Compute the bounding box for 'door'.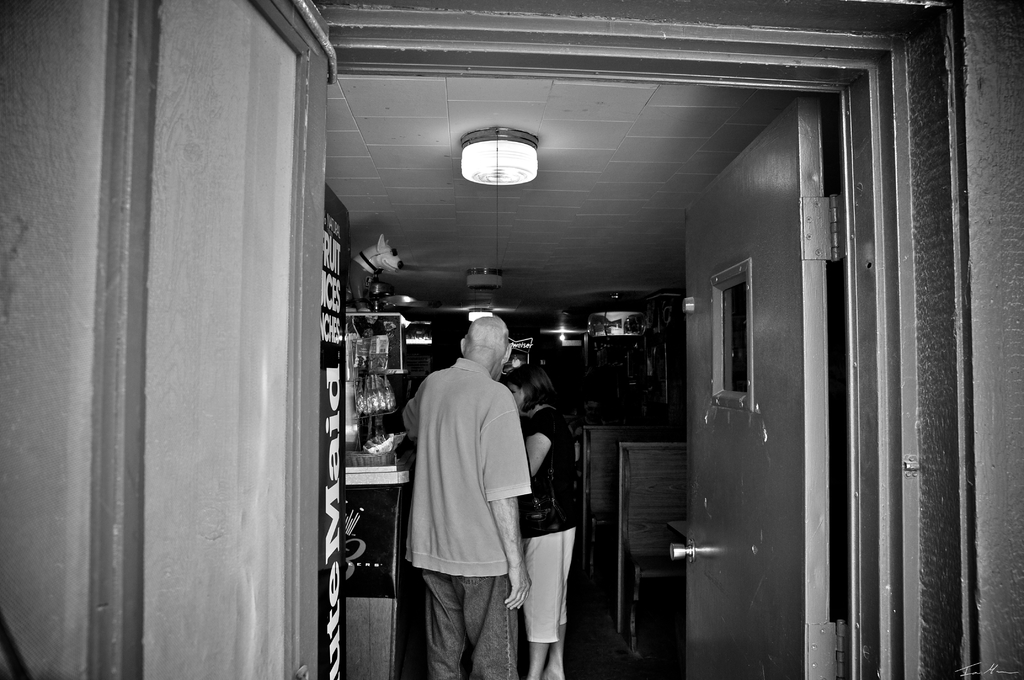
{"left": 662, "top": 95, "right": 849, "bottom": 679}.
